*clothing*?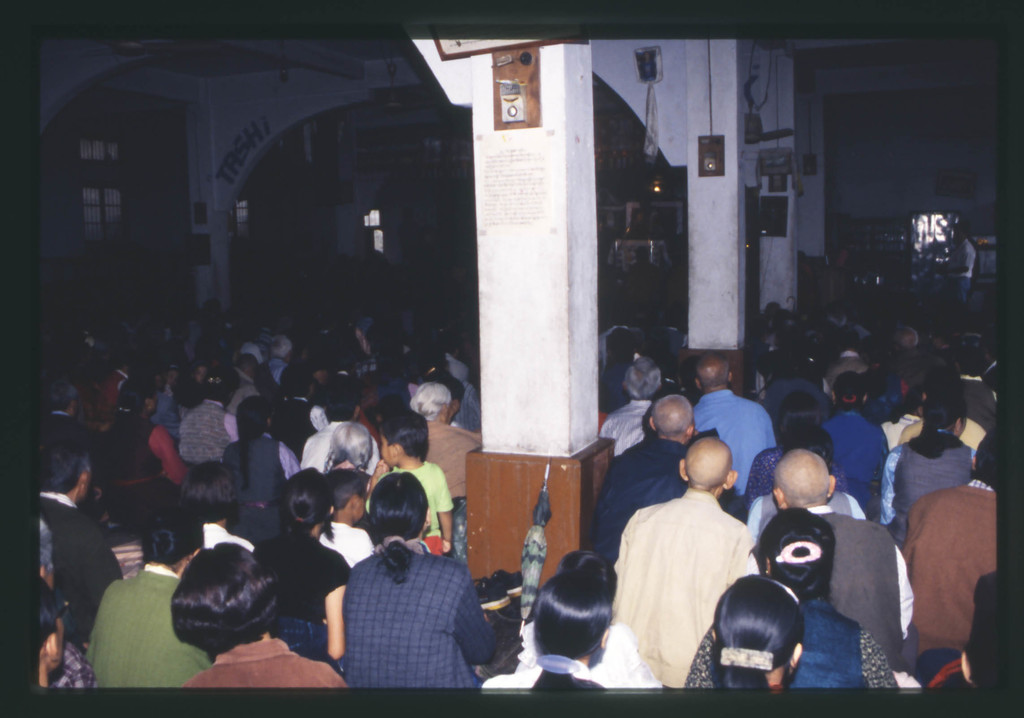
bbox=(788, 501, 902, 665)
